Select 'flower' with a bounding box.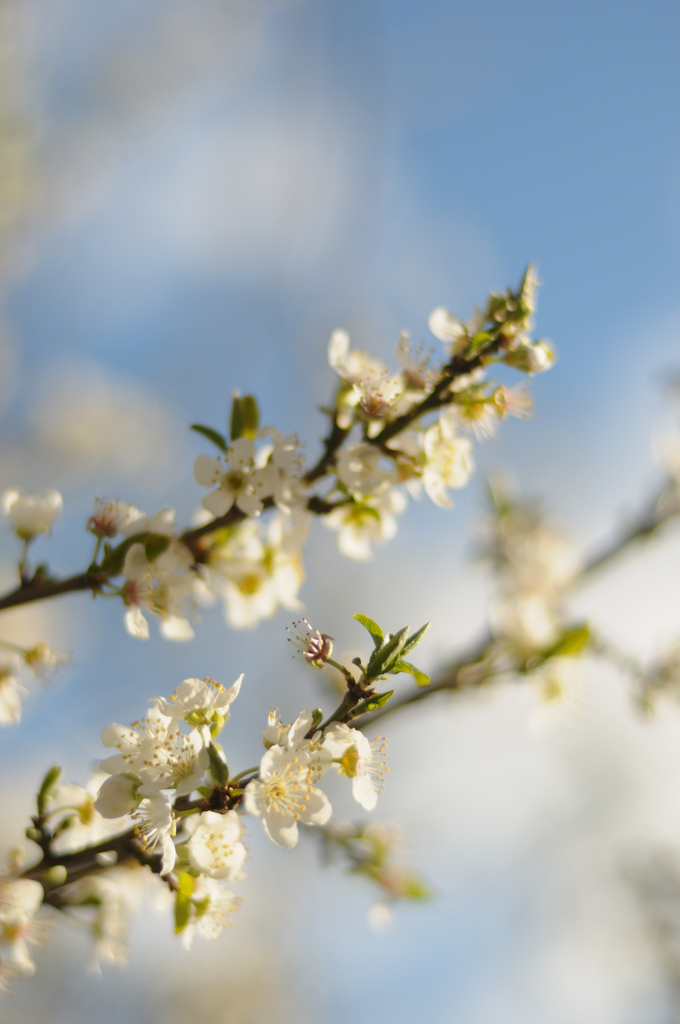
crop(283, 709, 394, 802).
